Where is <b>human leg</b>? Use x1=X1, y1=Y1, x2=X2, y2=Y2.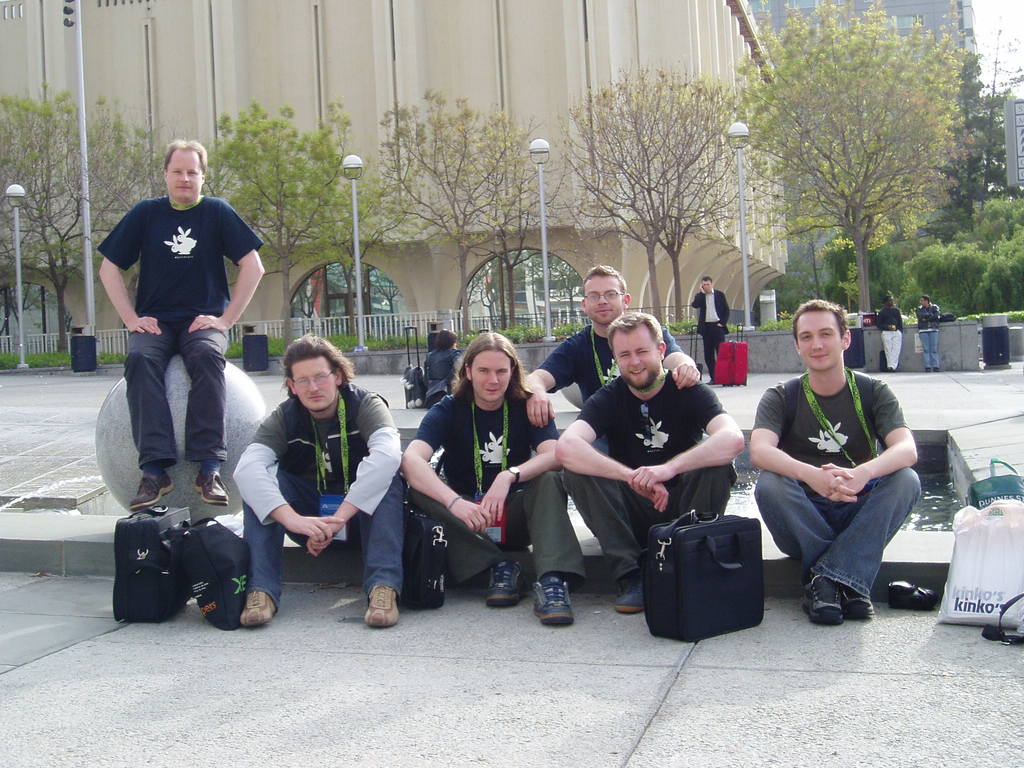
x1=505, y1=472, x2=586, y2=627.
